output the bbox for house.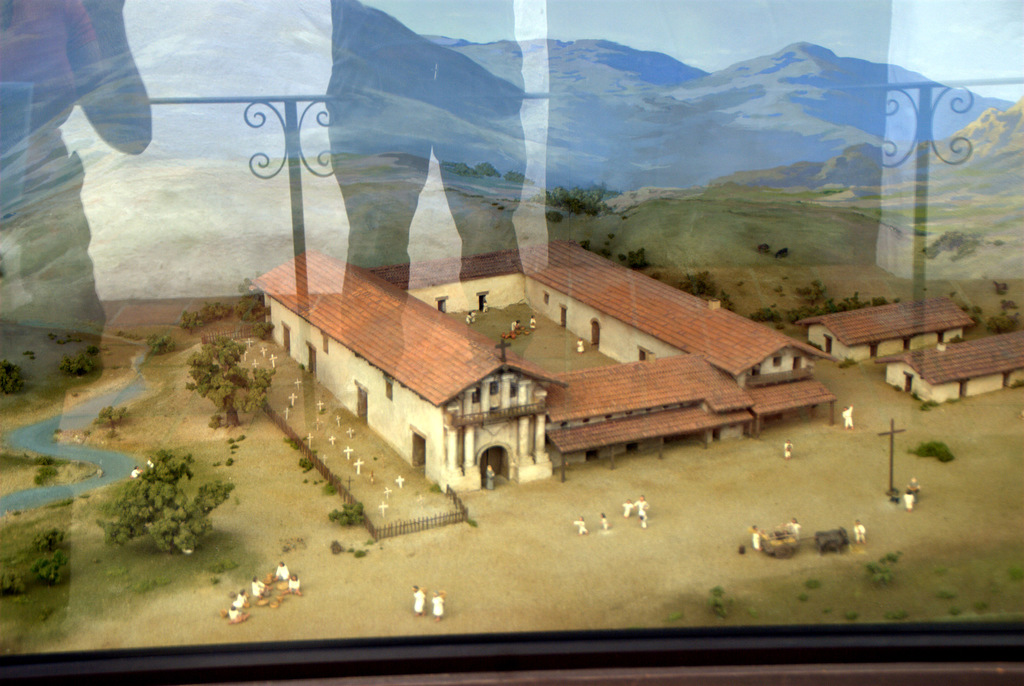
pyautogui.locateOnScreen(870, 331, 1023, 402).
